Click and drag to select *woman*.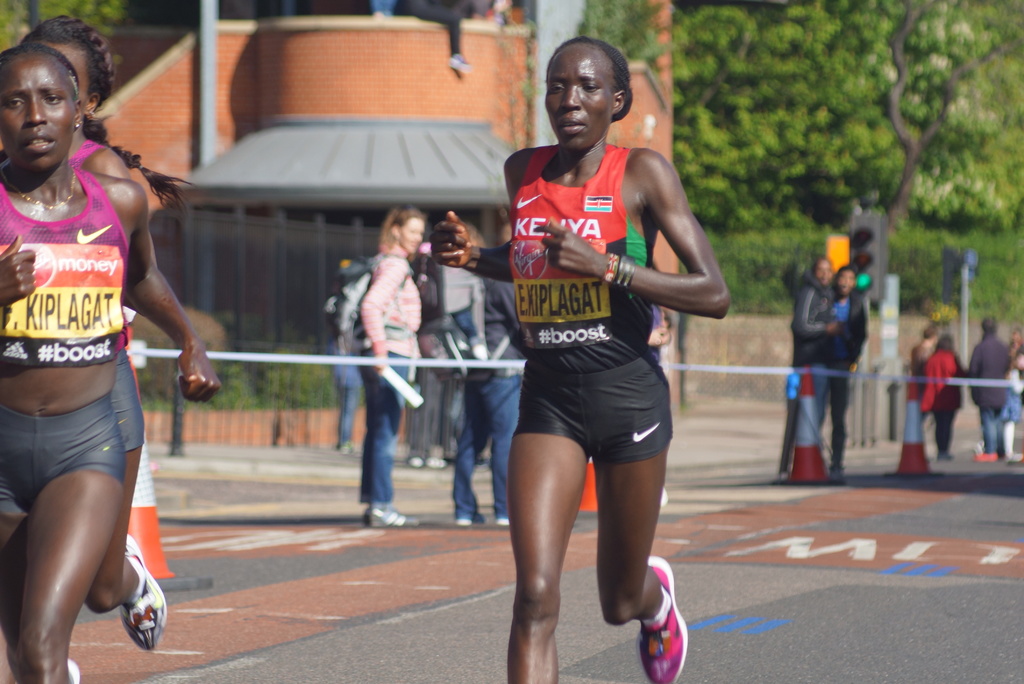
Selection: pyautogui.locateOnScreen(19, 15, 194, 657).
